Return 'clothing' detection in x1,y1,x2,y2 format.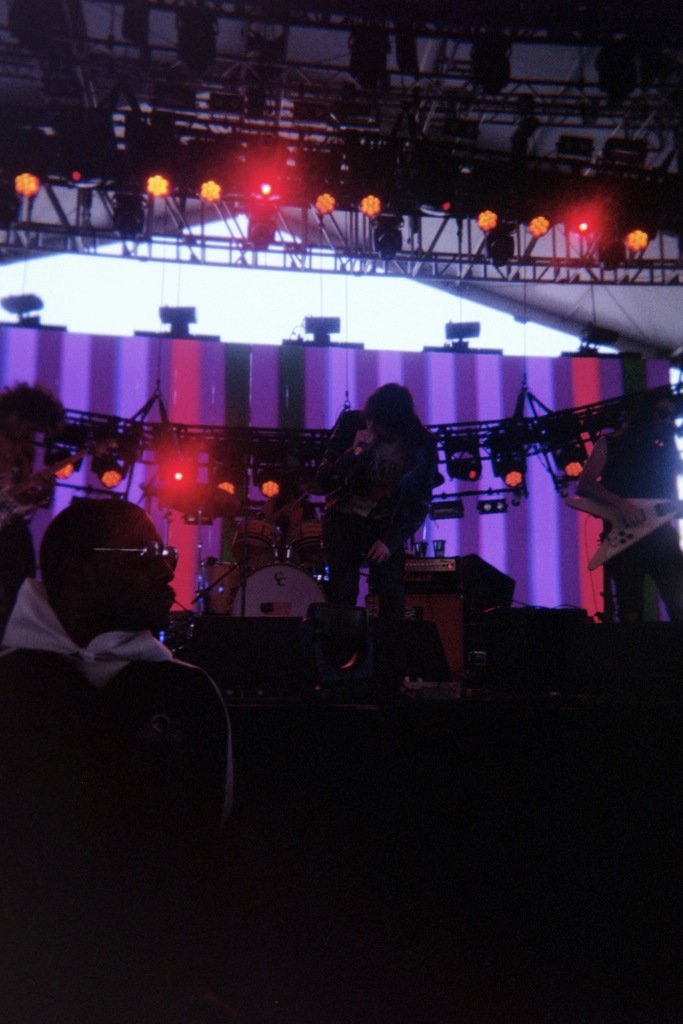
361,412,447,657.
